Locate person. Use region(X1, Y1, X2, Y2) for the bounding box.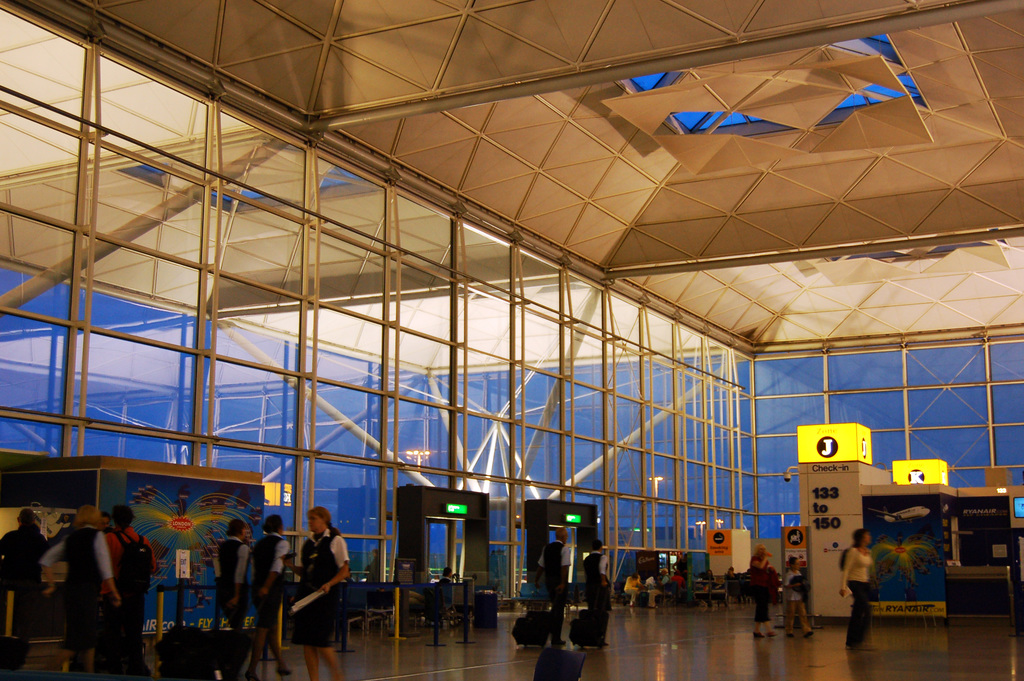
region(436, 564, 460, 632).
